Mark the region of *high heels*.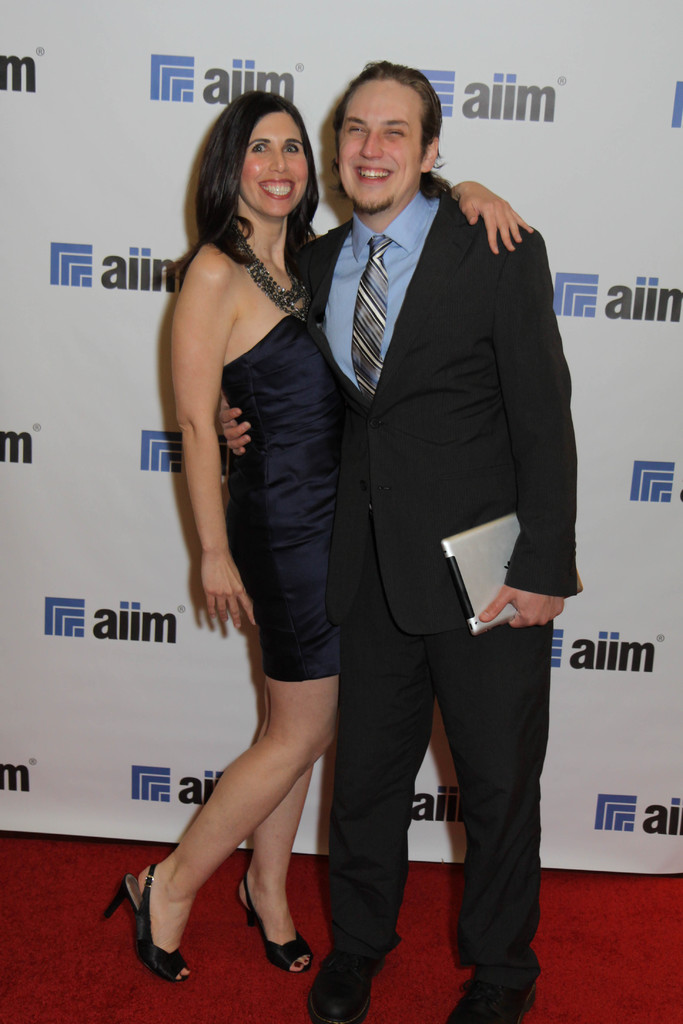
Region: [left=245, top=874, right=311, bottom=979].
